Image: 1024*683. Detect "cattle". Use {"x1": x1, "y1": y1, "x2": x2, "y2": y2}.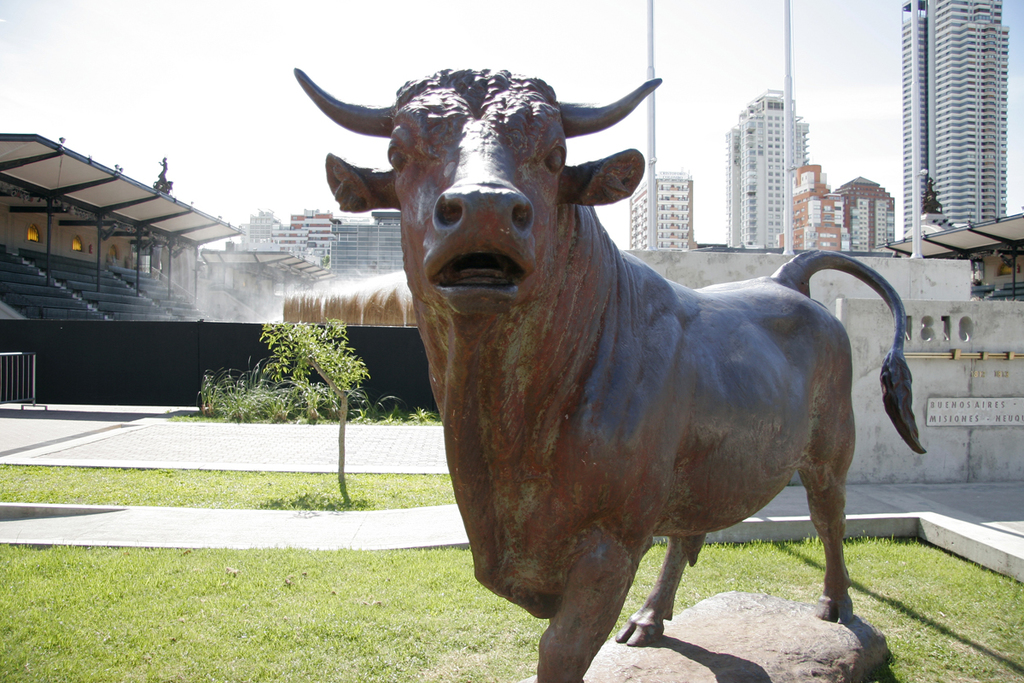
{"x1": 290, "y1": 65, "x2": 922, "y2": 682}.
